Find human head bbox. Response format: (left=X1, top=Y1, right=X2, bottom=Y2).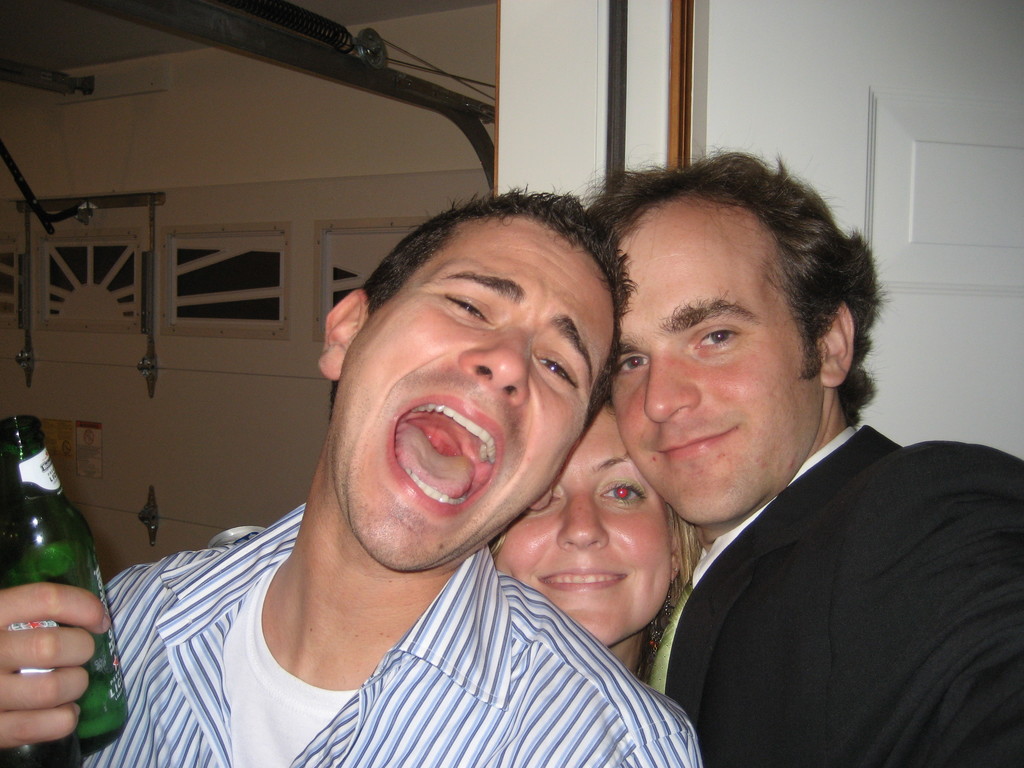
(left=316, top=181, right=620, bottom=533).
